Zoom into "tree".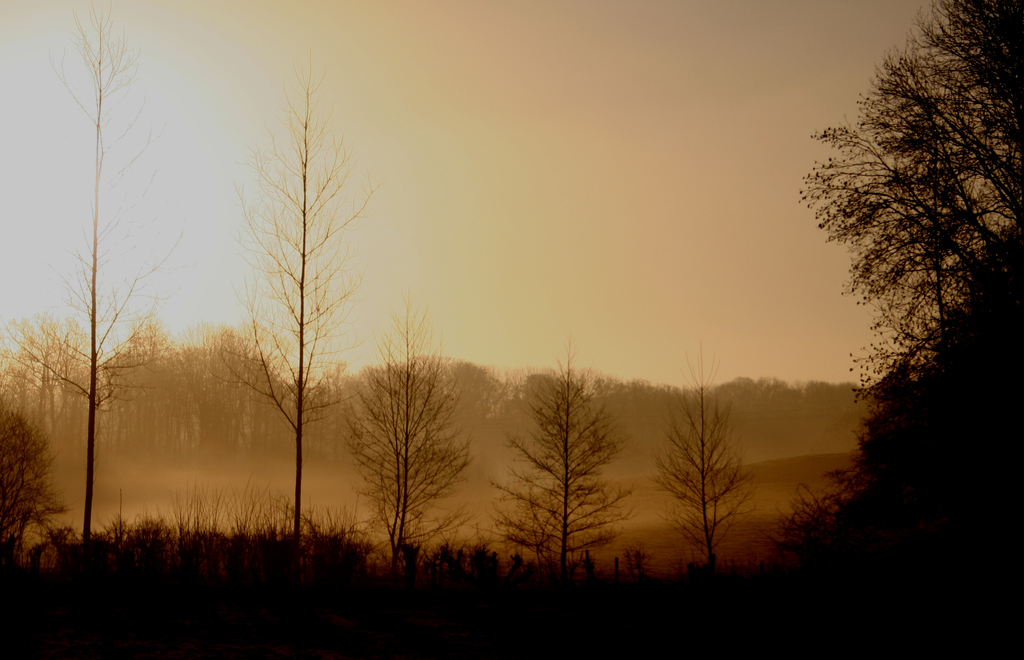
Zoom target: crop(641, 329, 763, 582).
